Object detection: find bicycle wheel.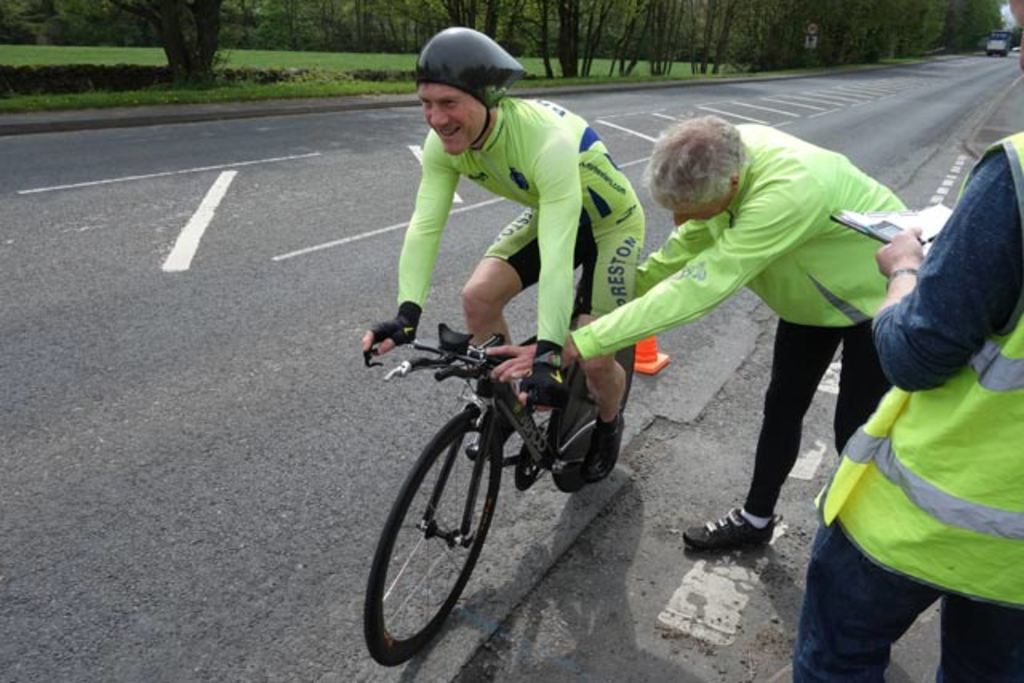
(360,408,504,670).
